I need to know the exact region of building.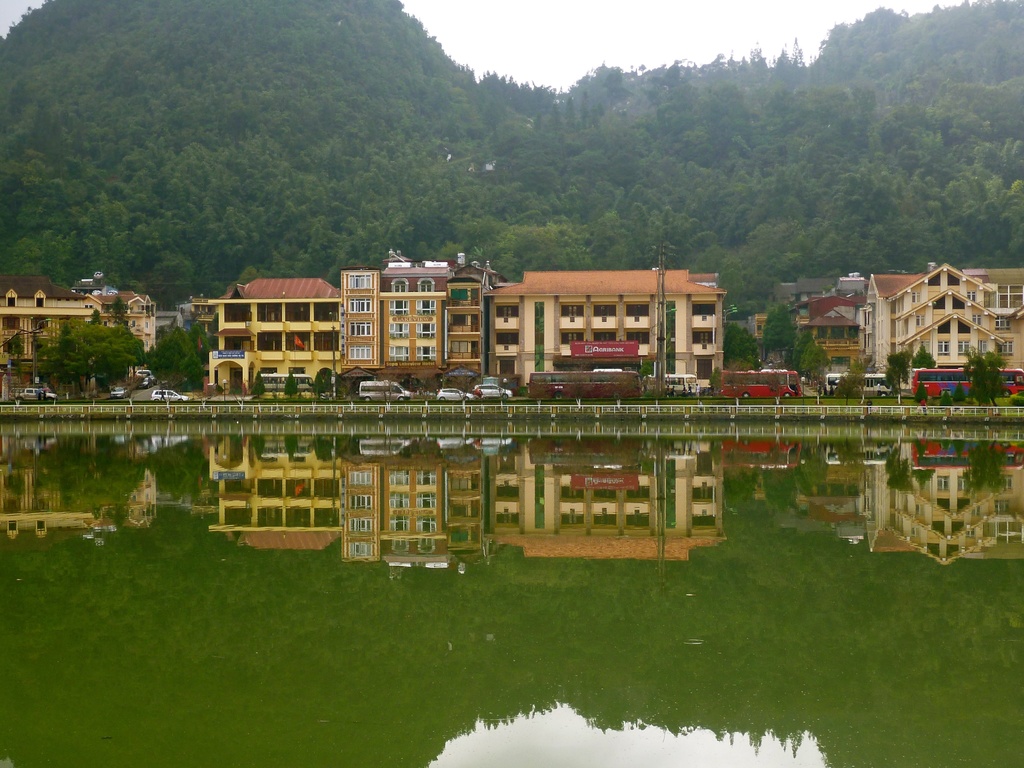
Region: pyautogui.locateOnScreen(483, 268, 711, 390).
